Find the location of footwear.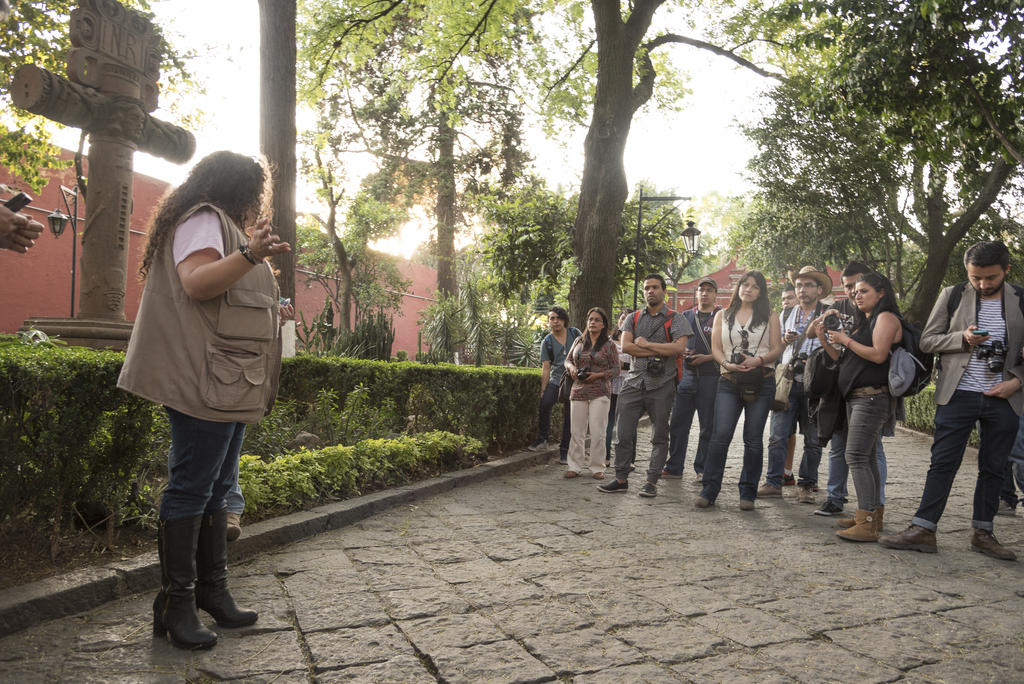
Location: <box>740,500,755,511</box>.
